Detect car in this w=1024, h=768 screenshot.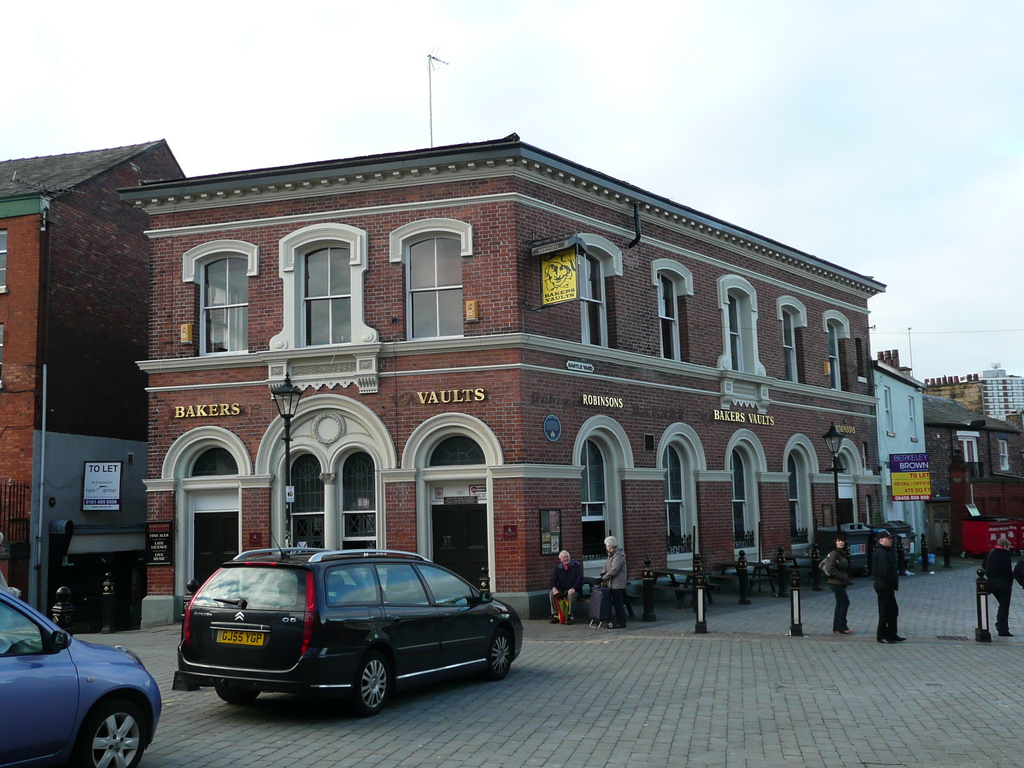
Detection: <bbox>0, 589, 158, 767</bbox>.
